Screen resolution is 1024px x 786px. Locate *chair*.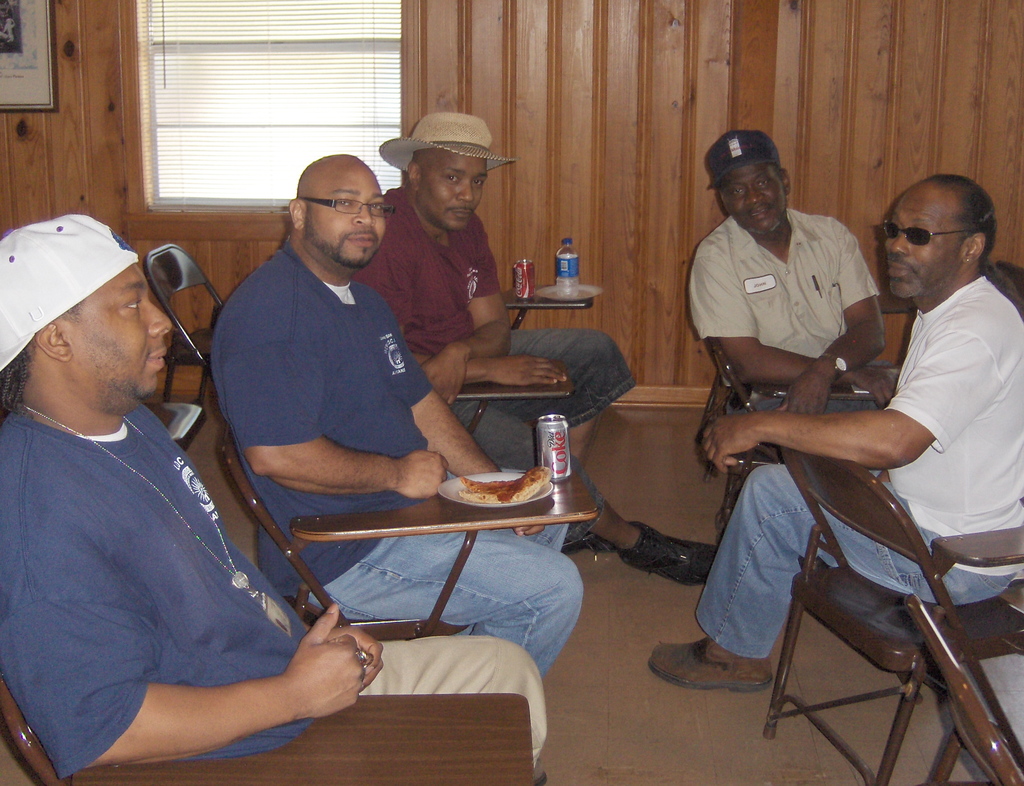
902, 597, 1023, 785.
